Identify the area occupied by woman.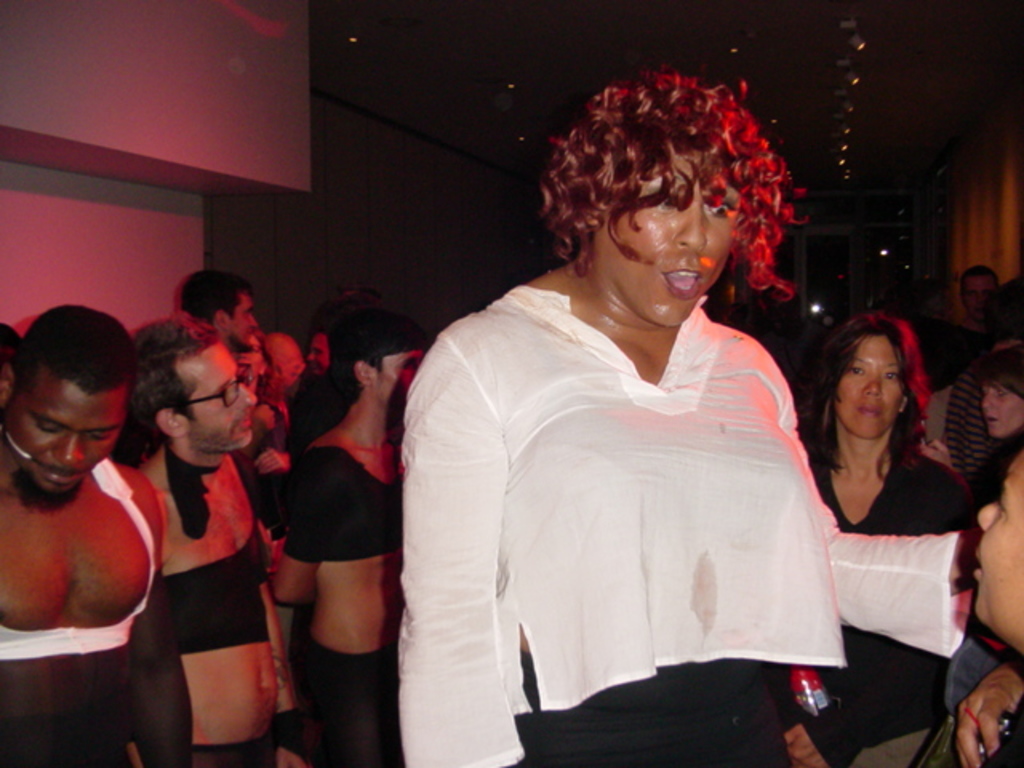
Area: left=786, top=301, right=984, bottom=766.
